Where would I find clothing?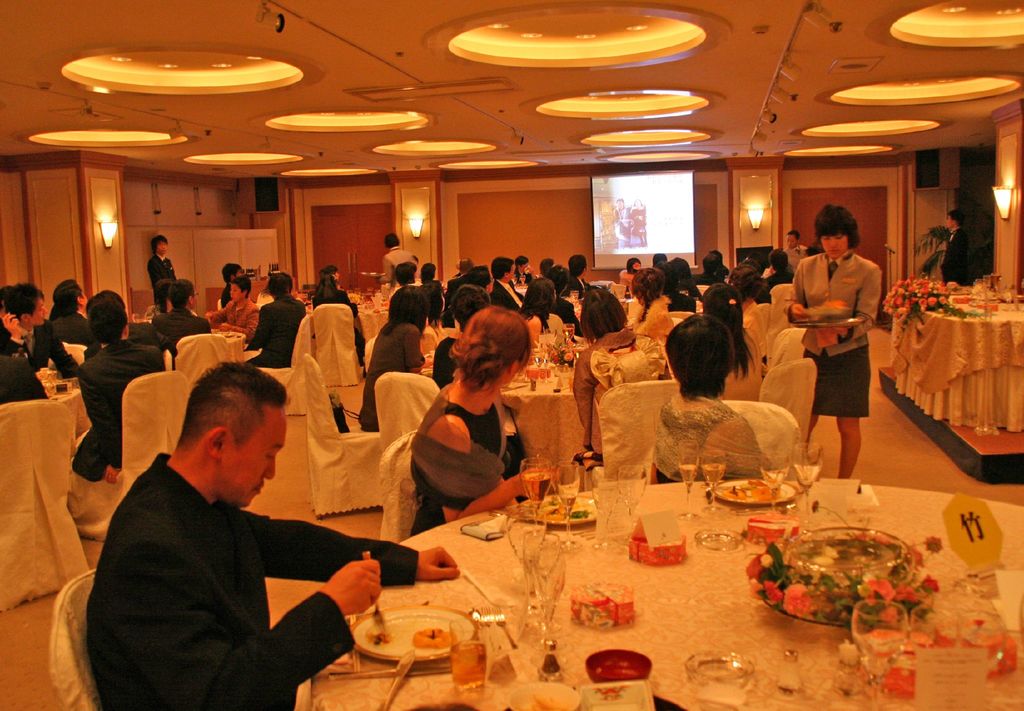
At box=[361, 320, 411, 421].
